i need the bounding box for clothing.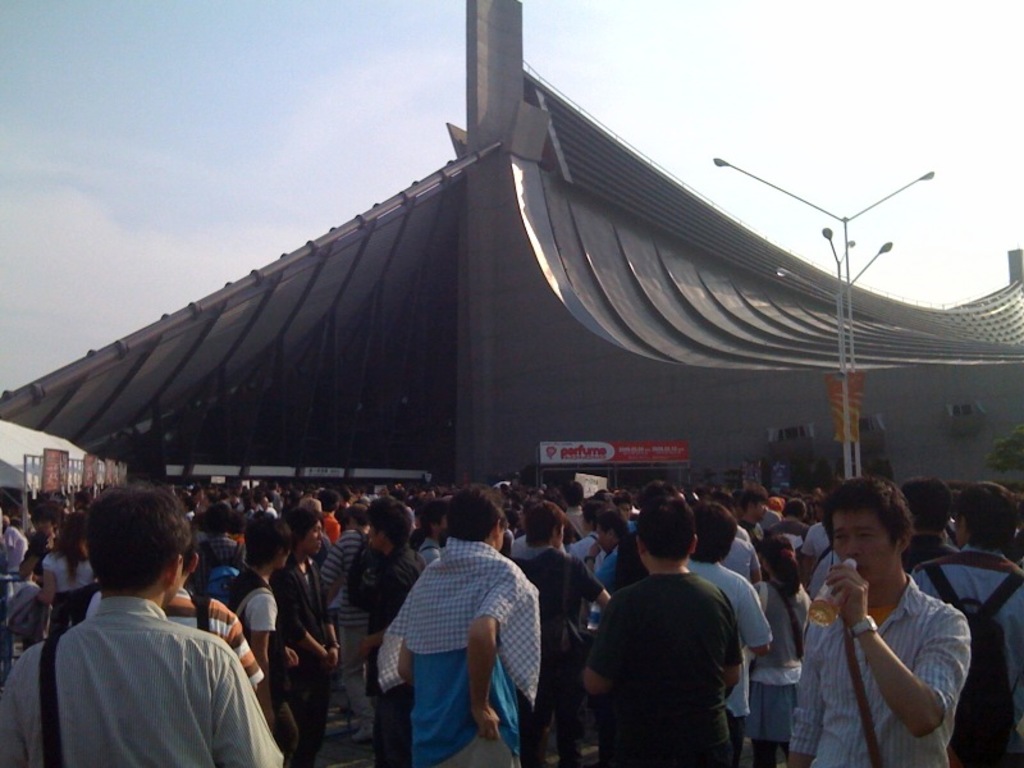
Here it is: (219, 576, 285, 639).
